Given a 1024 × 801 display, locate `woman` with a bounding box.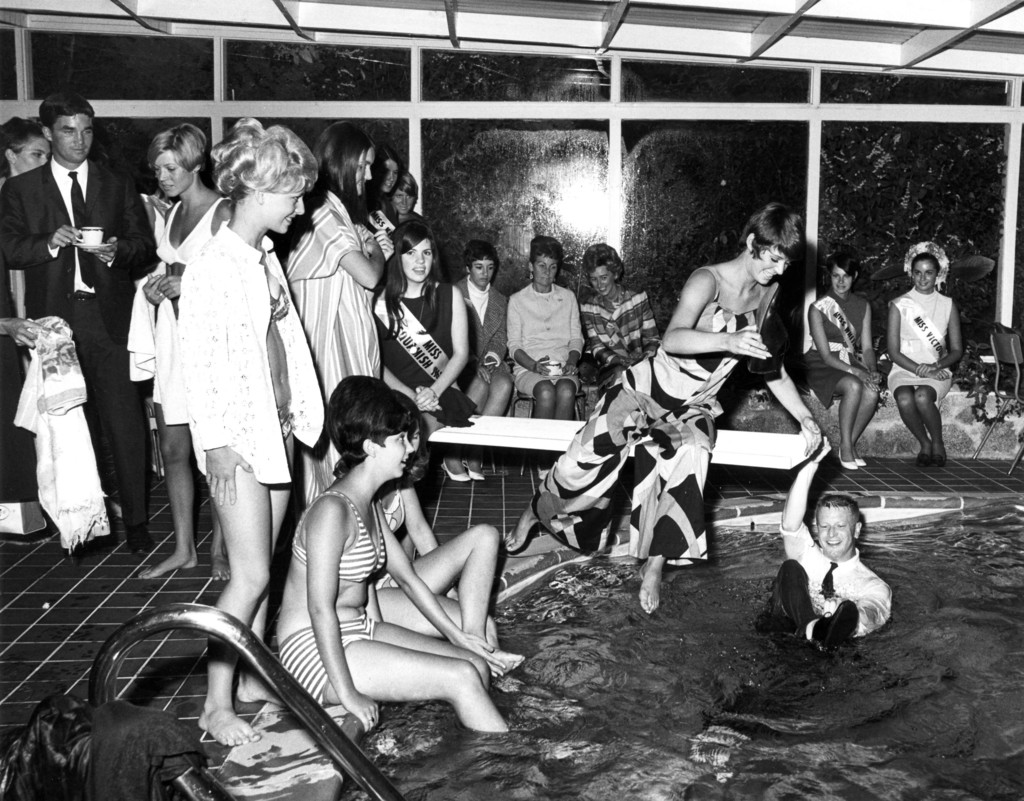
Located: 499/198/825/613.
